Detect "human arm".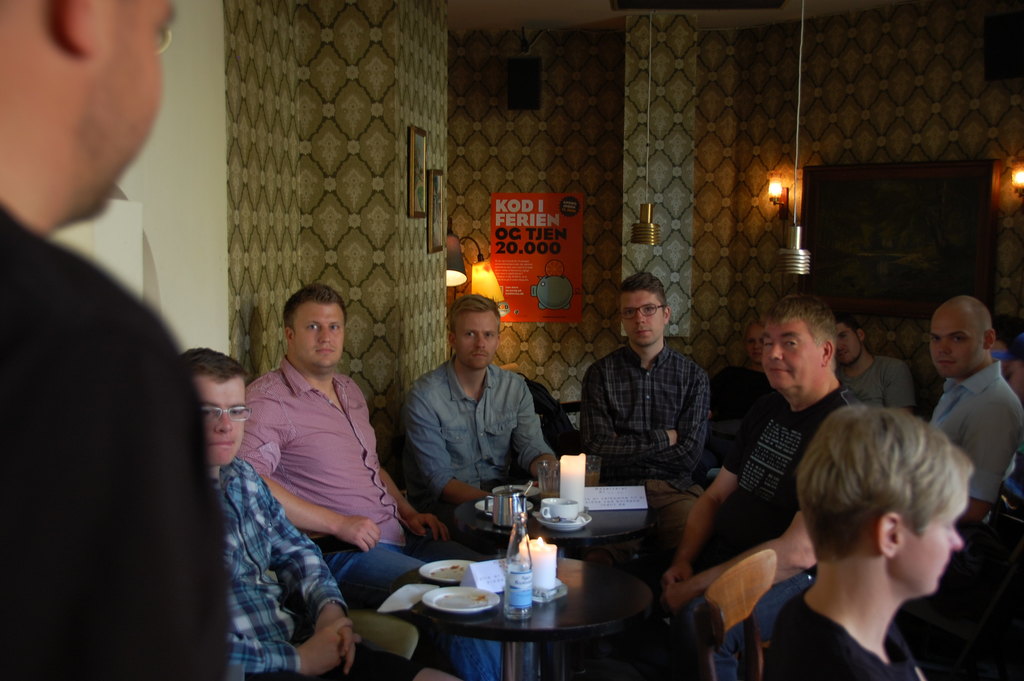
Detected at Rect(617, 363, 713, 484).
